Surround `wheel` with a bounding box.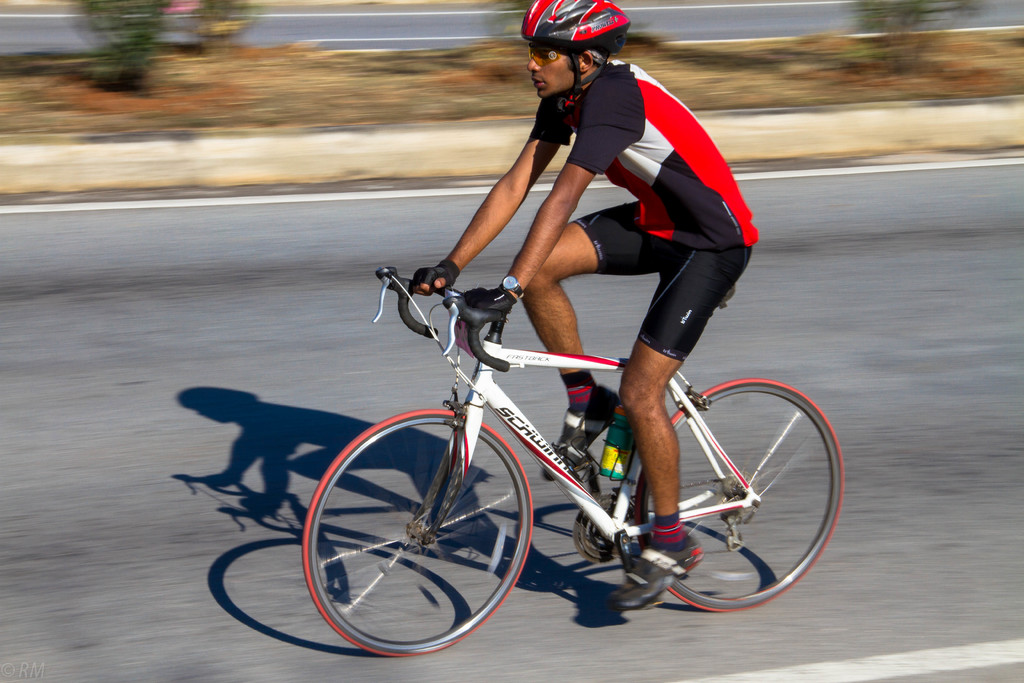
(left=306, top=413, right=543, bottom=658).
